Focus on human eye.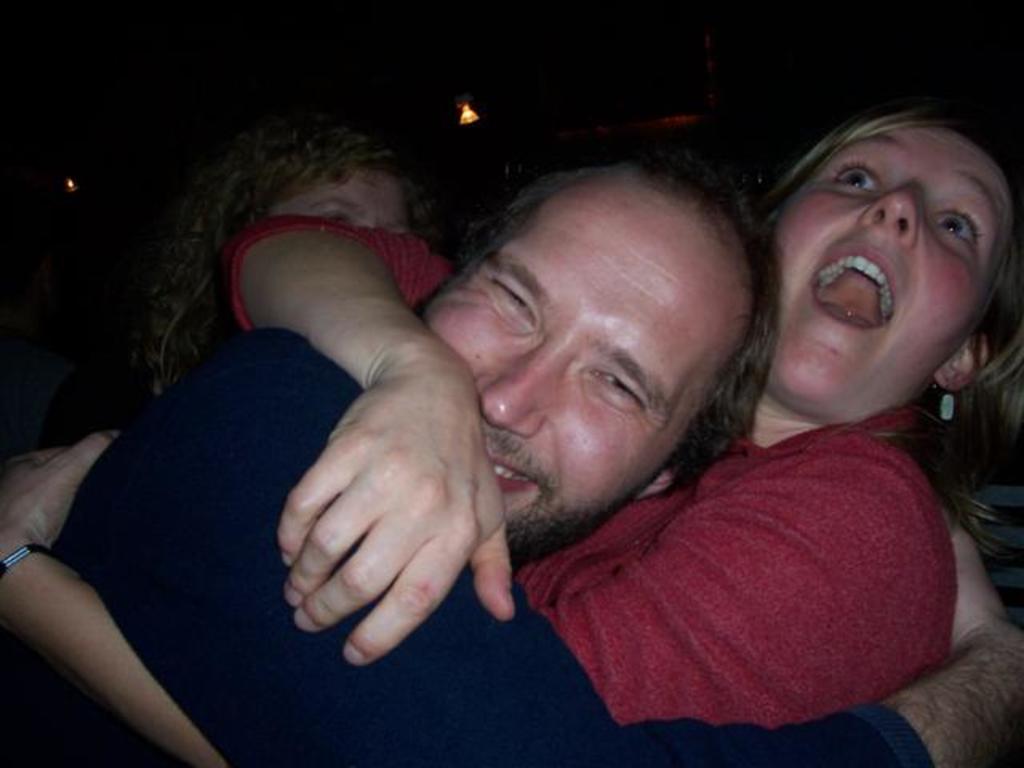
Focused at region(486, 274, 542, 331).
